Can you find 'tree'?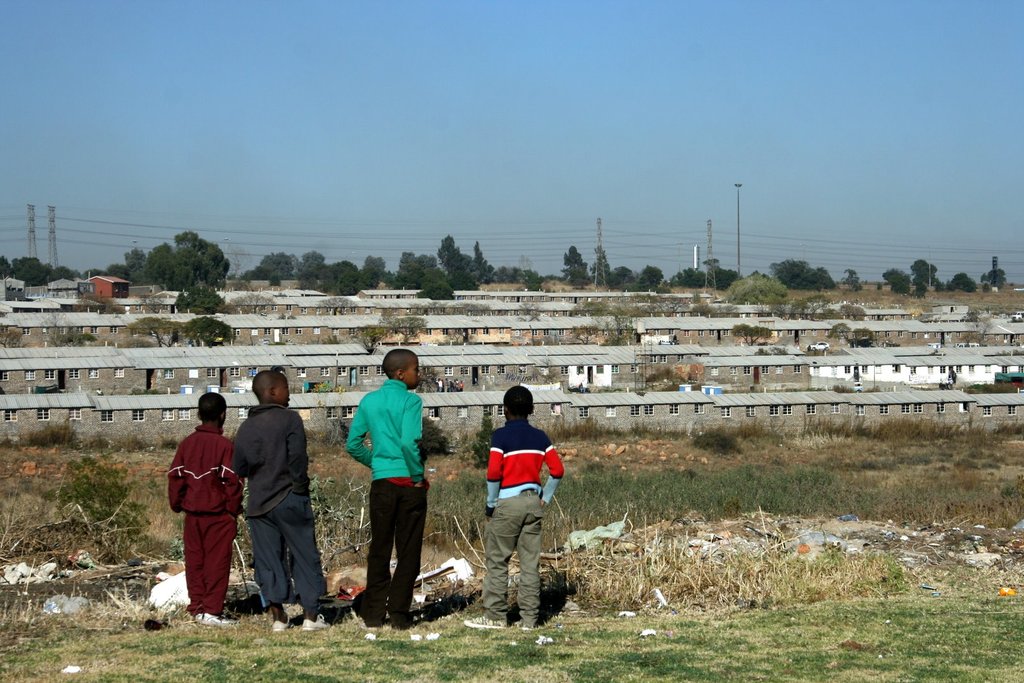
Yes, bounding box: l=384, t=314, r=428, b=346.
